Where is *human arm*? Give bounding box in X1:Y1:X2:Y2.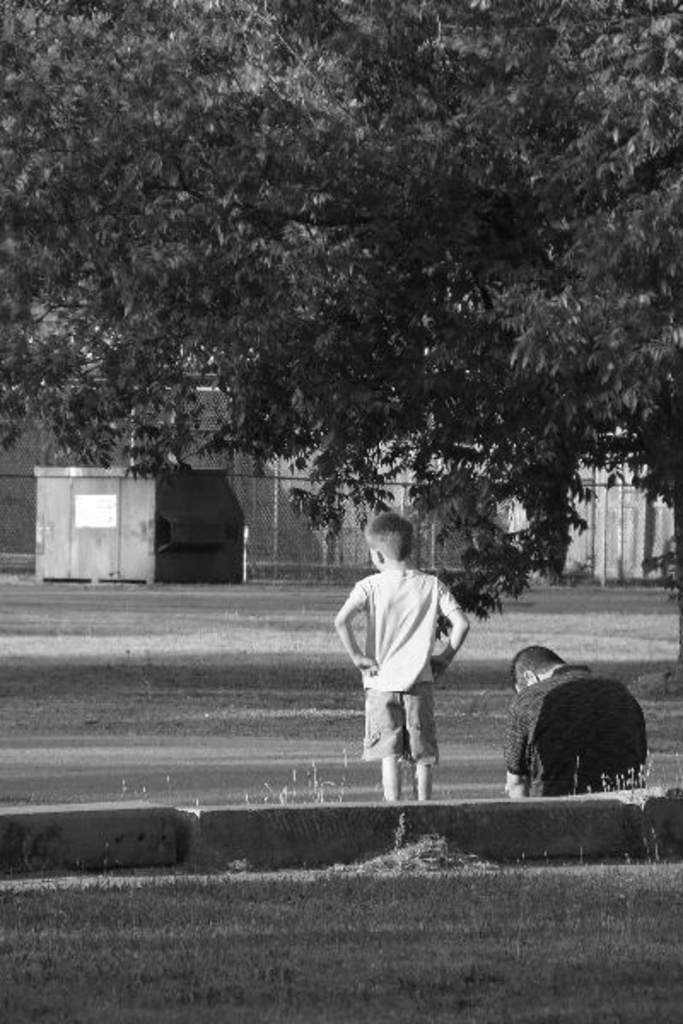
429:579:470:681.
